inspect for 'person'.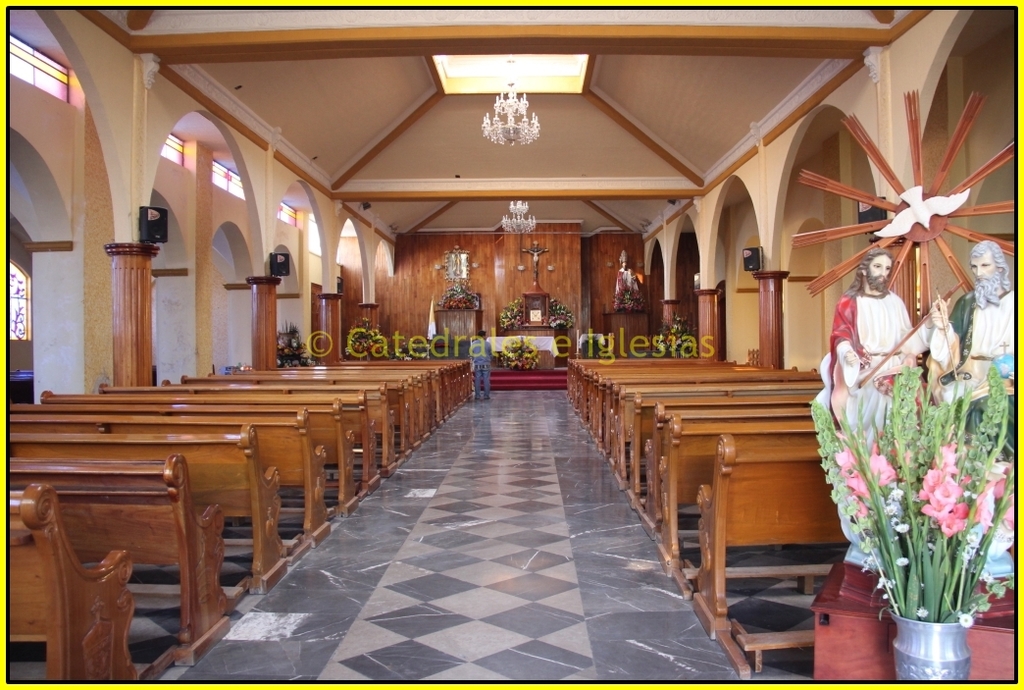
Inspection: BBox(831, 248, 944, 396).
